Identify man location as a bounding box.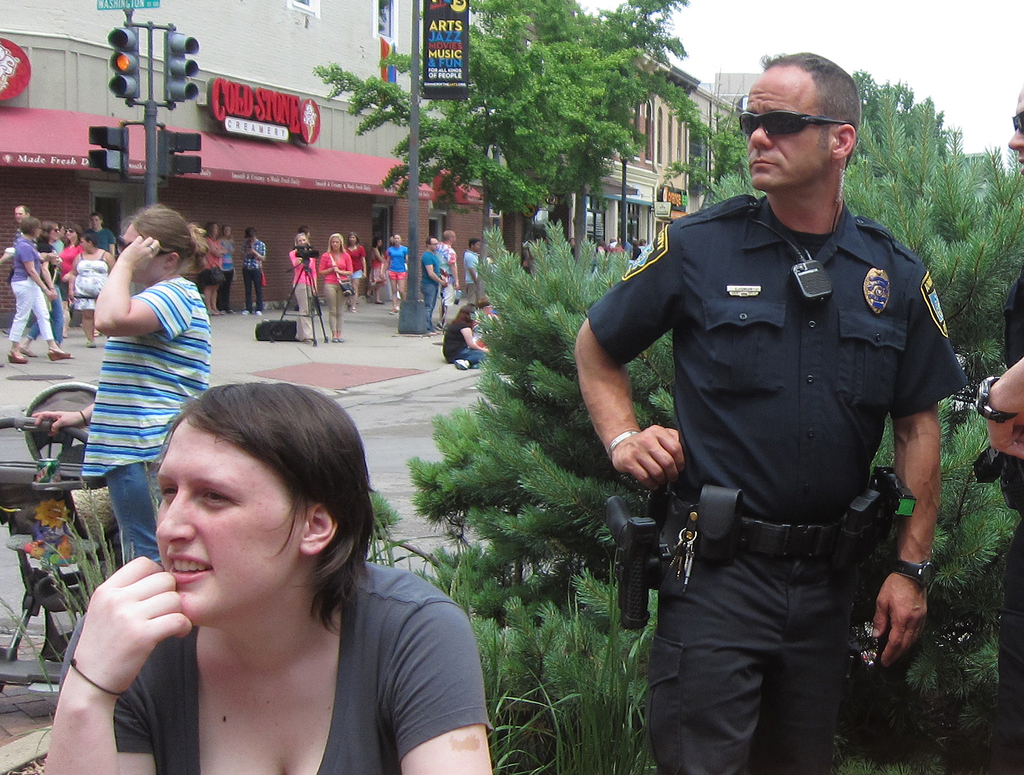
<region>436, 230, 457, 325</region>.
